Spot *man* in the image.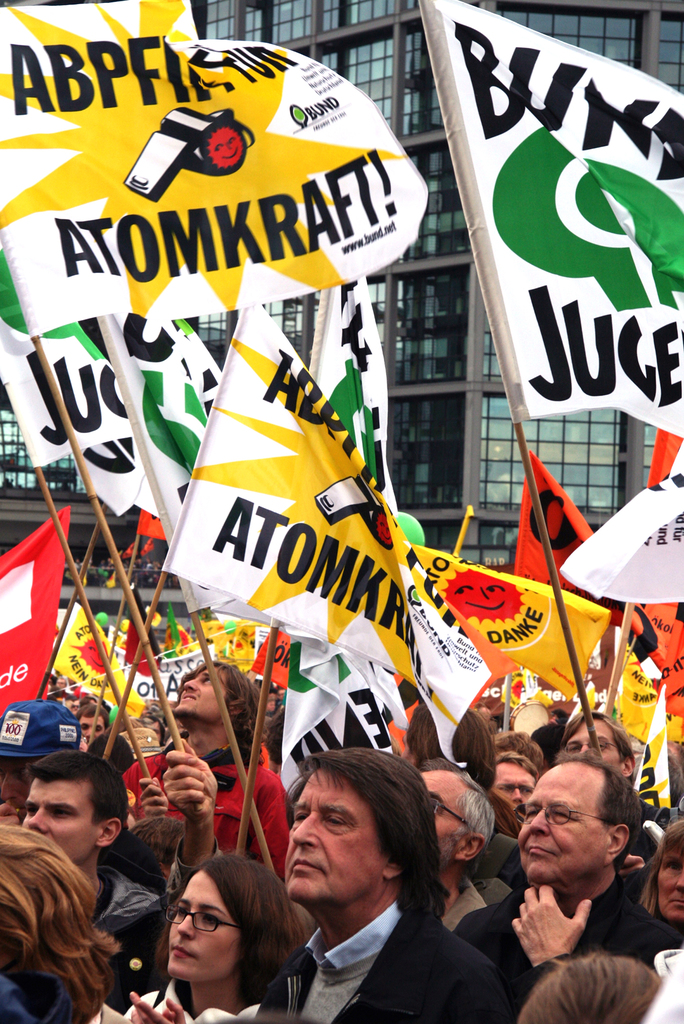
*man* found at select_region(416, 762, 509, 946).
